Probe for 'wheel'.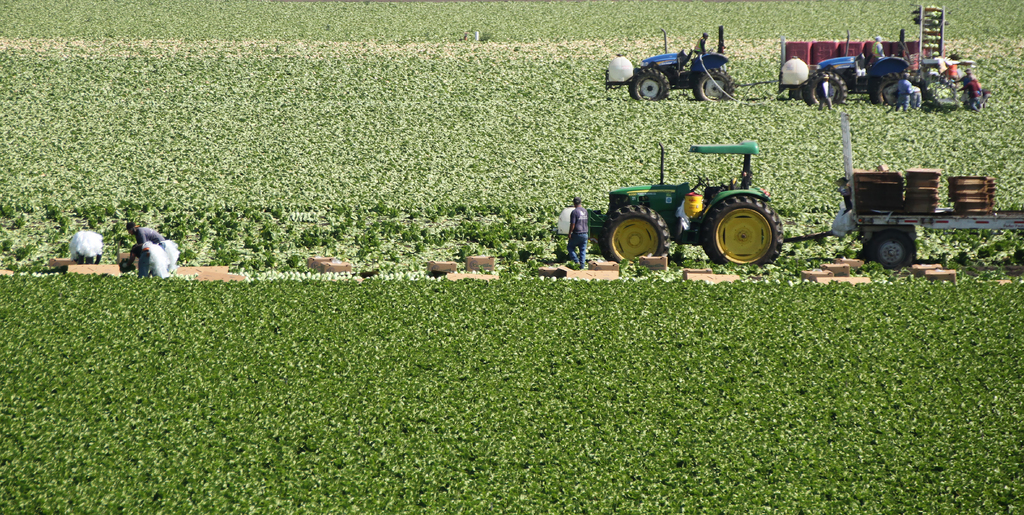
Probe result: (left=803, top=72, right=849, bottom=104).
